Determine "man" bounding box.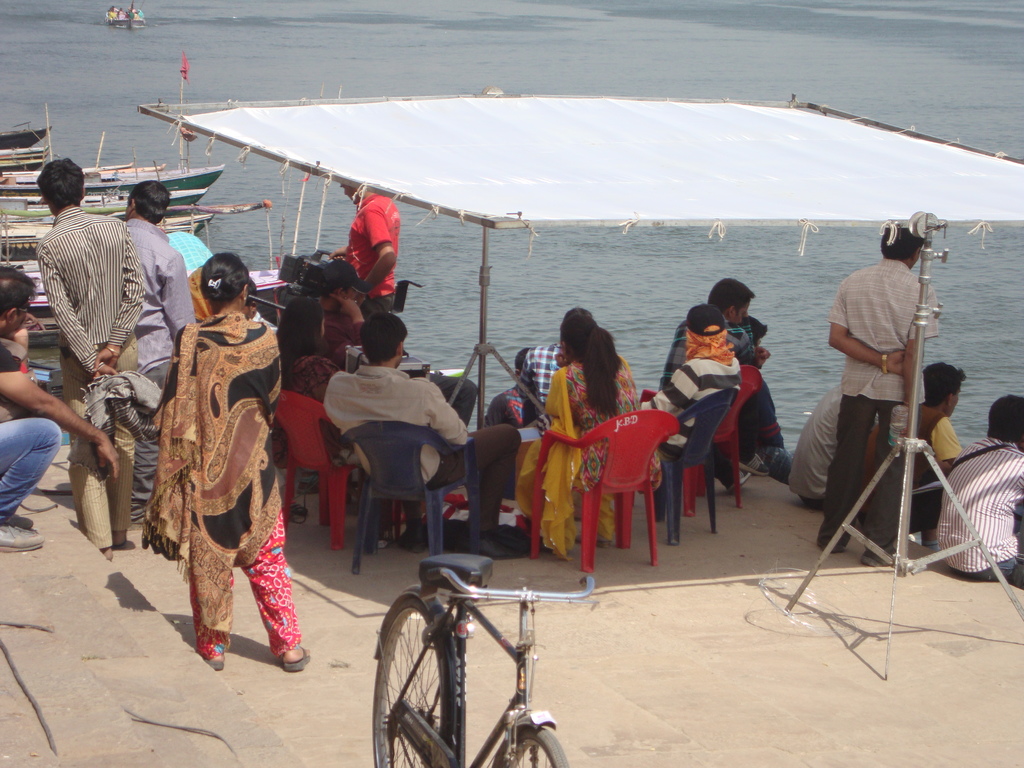
Determined: 328, 180, 402, 324.
